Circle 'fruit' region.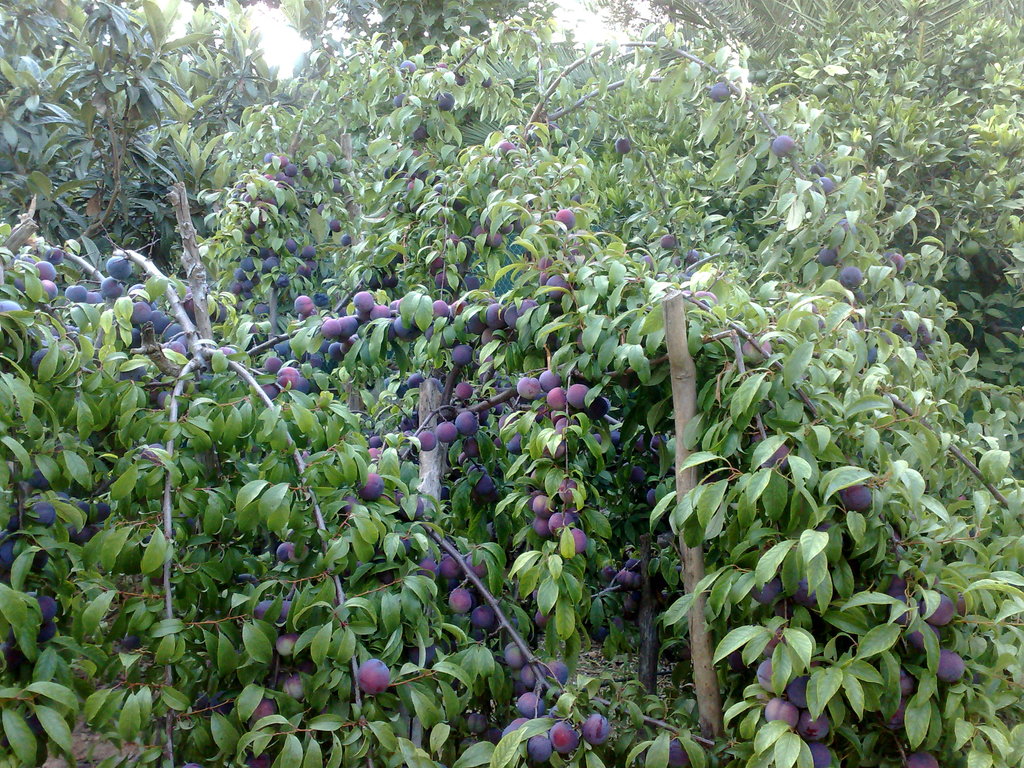
Region: detection(260, 149, 297, 194).
